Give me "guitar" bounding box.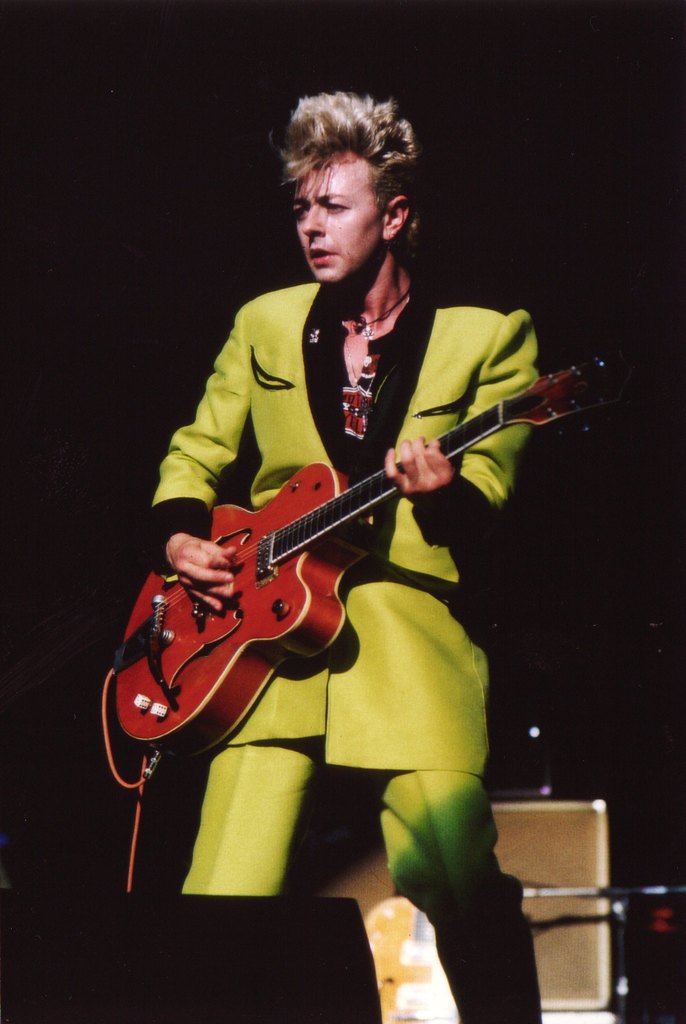
[left=113, top=350, right=619, bottom=756].
